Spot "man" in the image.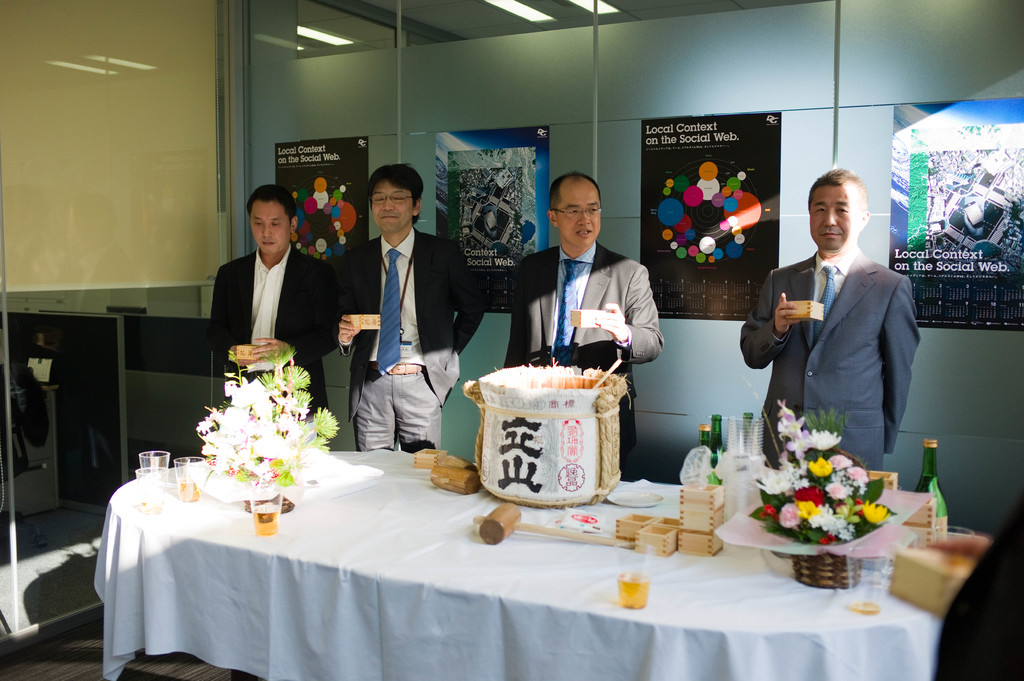
"man" found at (211,184,347,417).
